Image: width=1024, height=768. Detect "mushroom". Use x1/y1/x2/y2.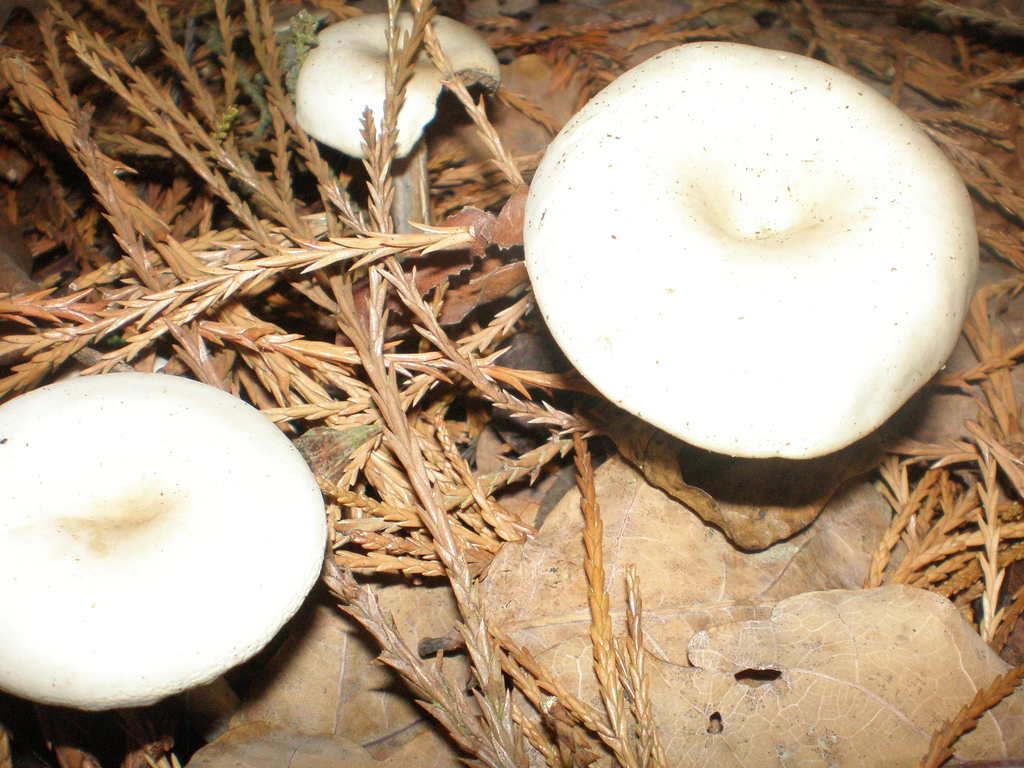
0/369/330/713.
